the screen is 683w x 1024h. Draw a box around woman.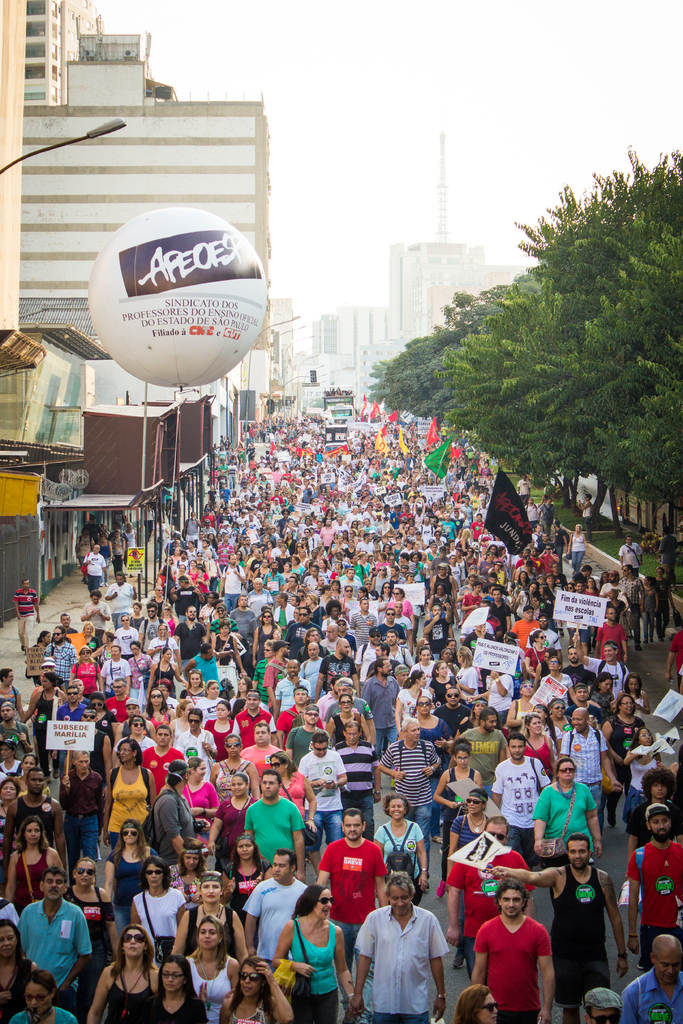
(220,835,273,910).
